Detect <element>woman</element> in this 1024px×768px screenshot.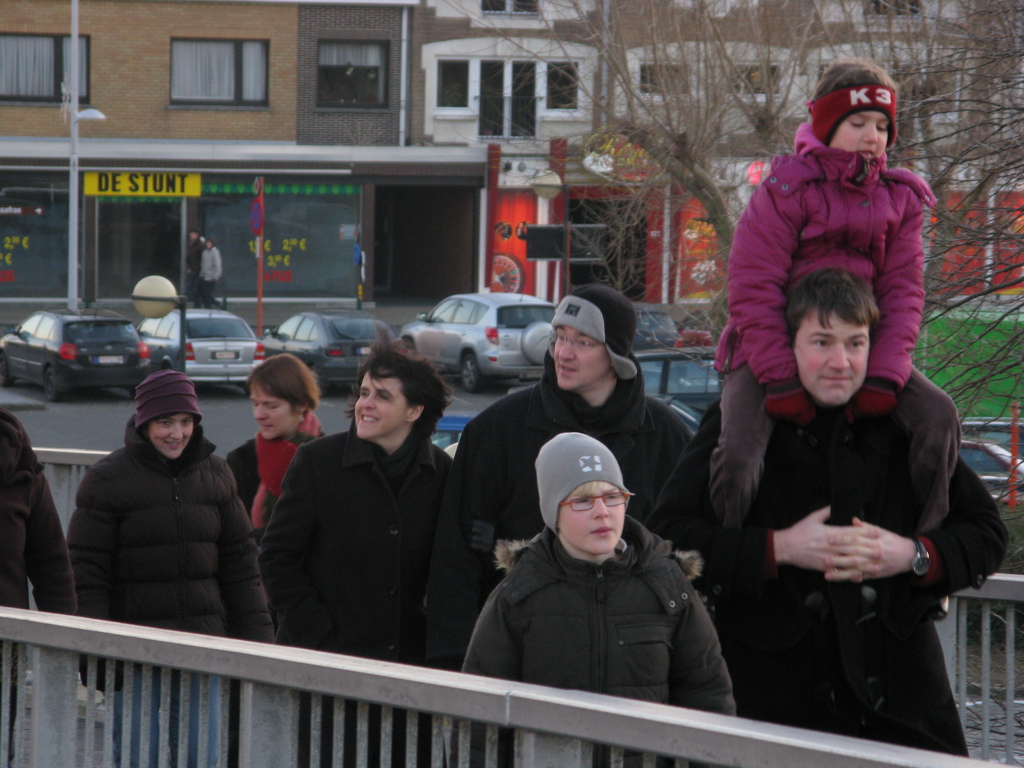
Detection: (222, 349, 329, 650).
